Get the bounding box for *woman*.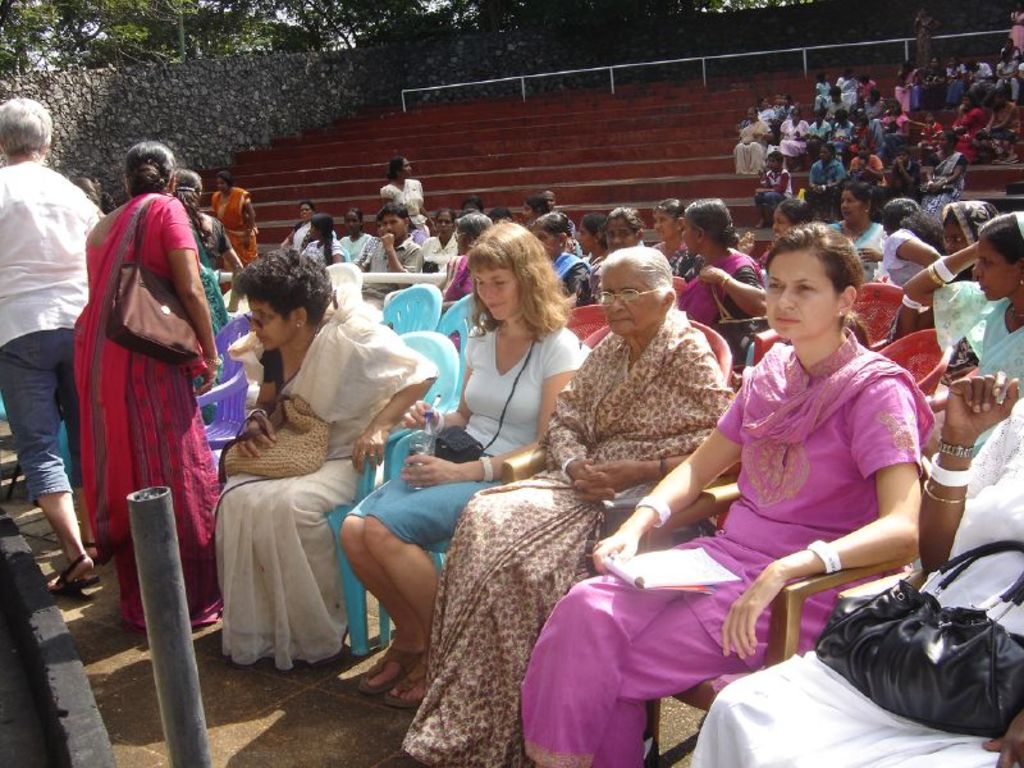
<box>732,104,772,172</box>.
